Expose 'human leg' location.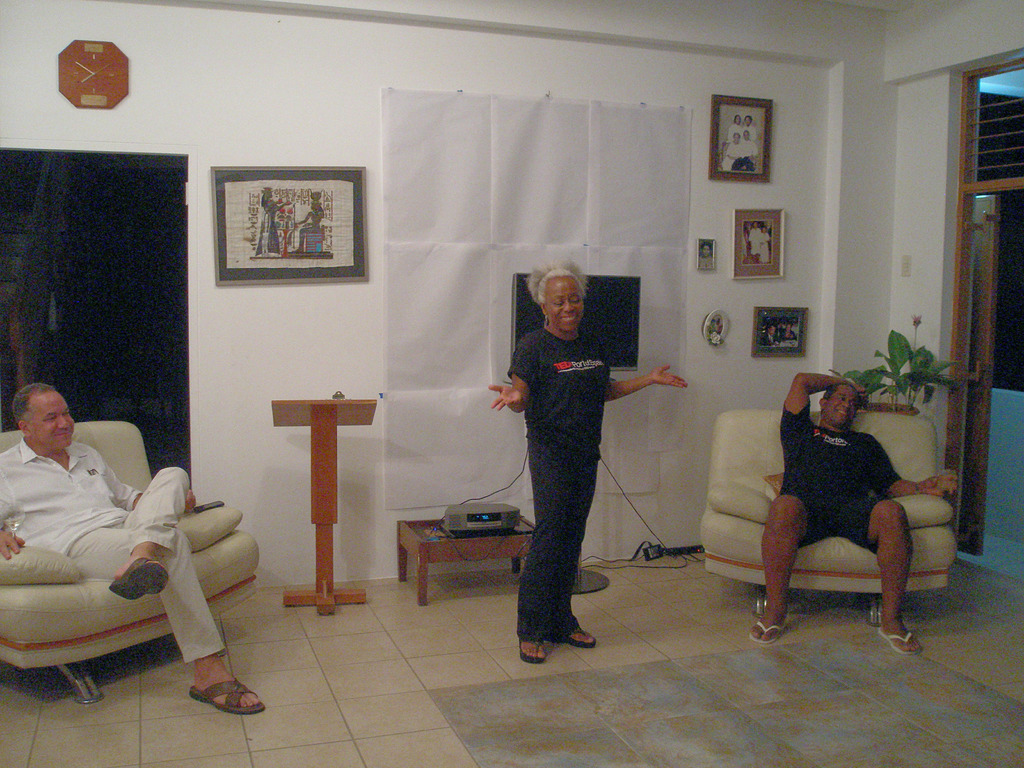
Exposed at <box>111,468,192,600</box>.
